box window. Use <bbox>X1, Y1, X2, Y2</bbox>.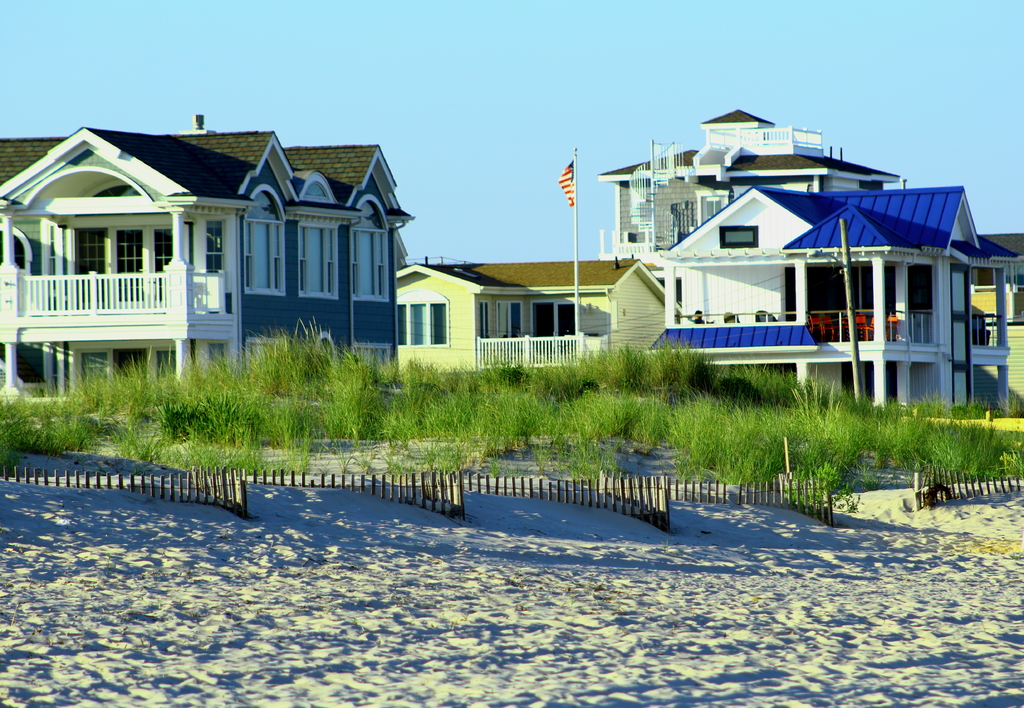
<bbox>304, 183, 329, 199</bbox>.
